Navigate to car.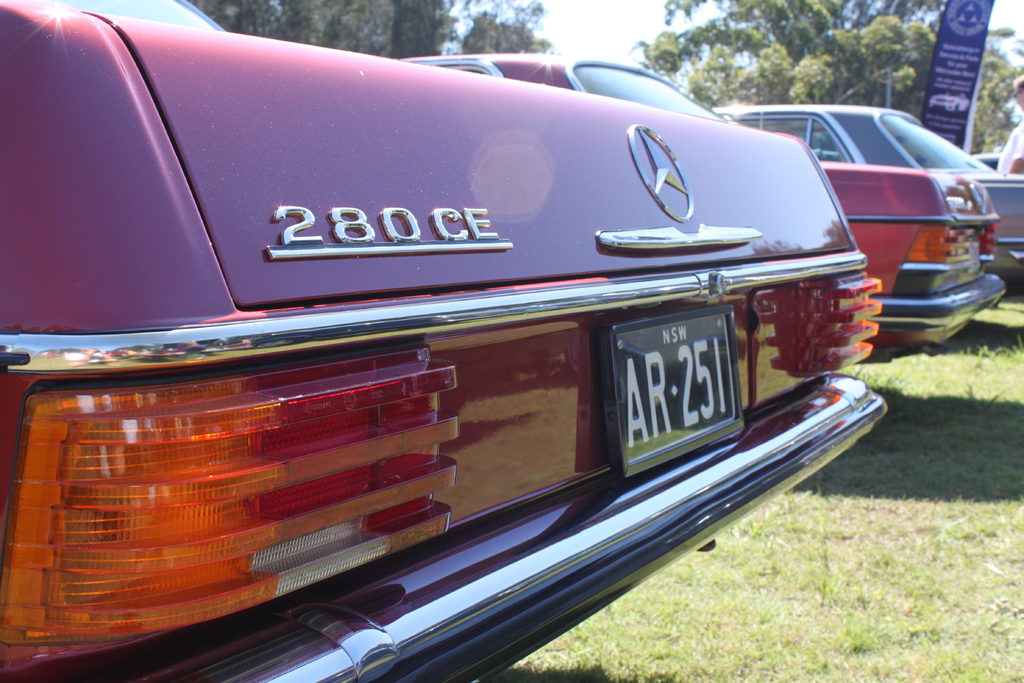
Navigation target: x1=698, y1=98, x2=1023, y2=270.
